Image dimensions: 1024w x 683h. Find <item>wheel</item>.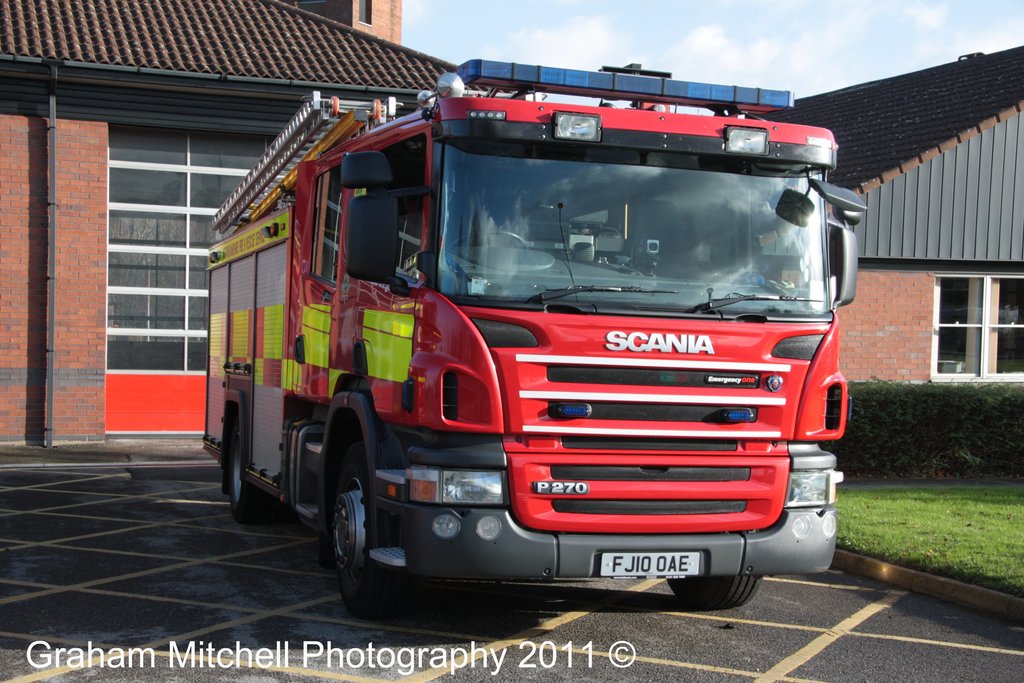
<bbox>670, 571, 771, 609</bbox>.
